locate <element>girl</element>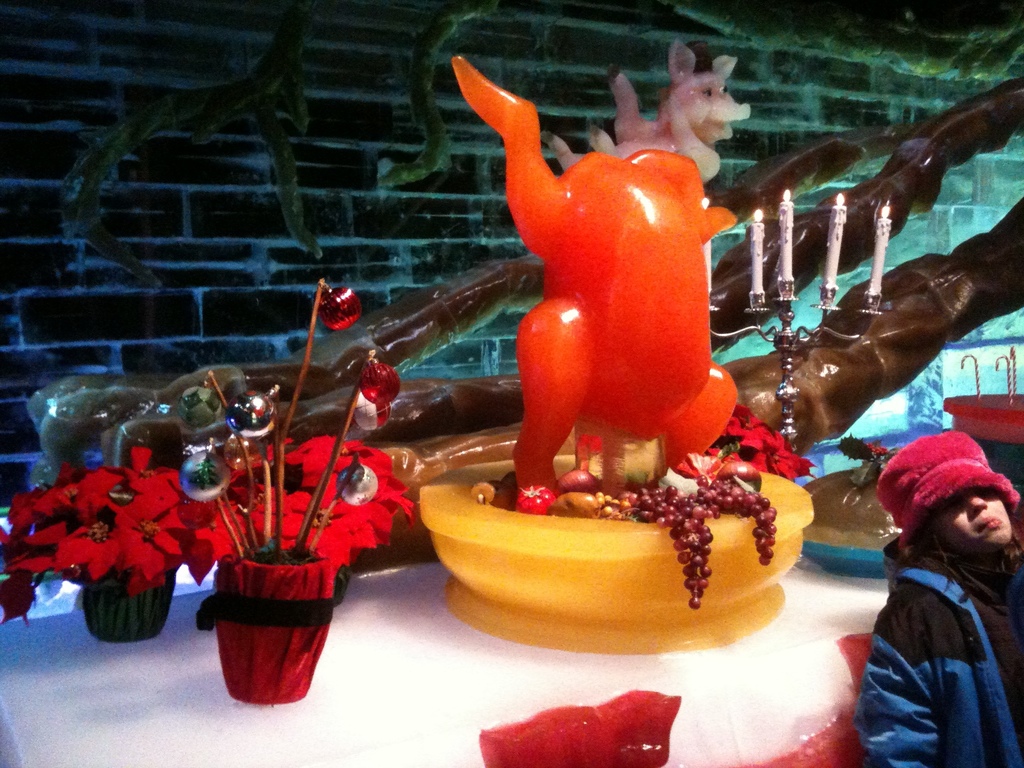
851 428 1023 767
